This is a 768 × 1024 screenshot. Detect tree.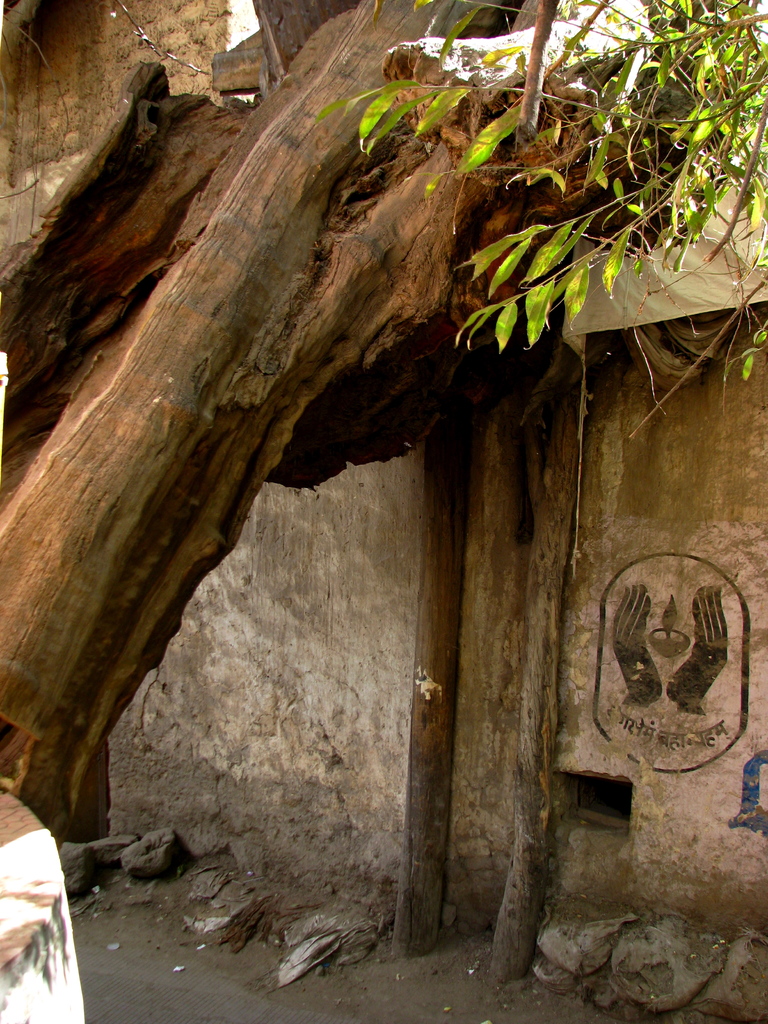
BBox(0, 0, 767, 843).
